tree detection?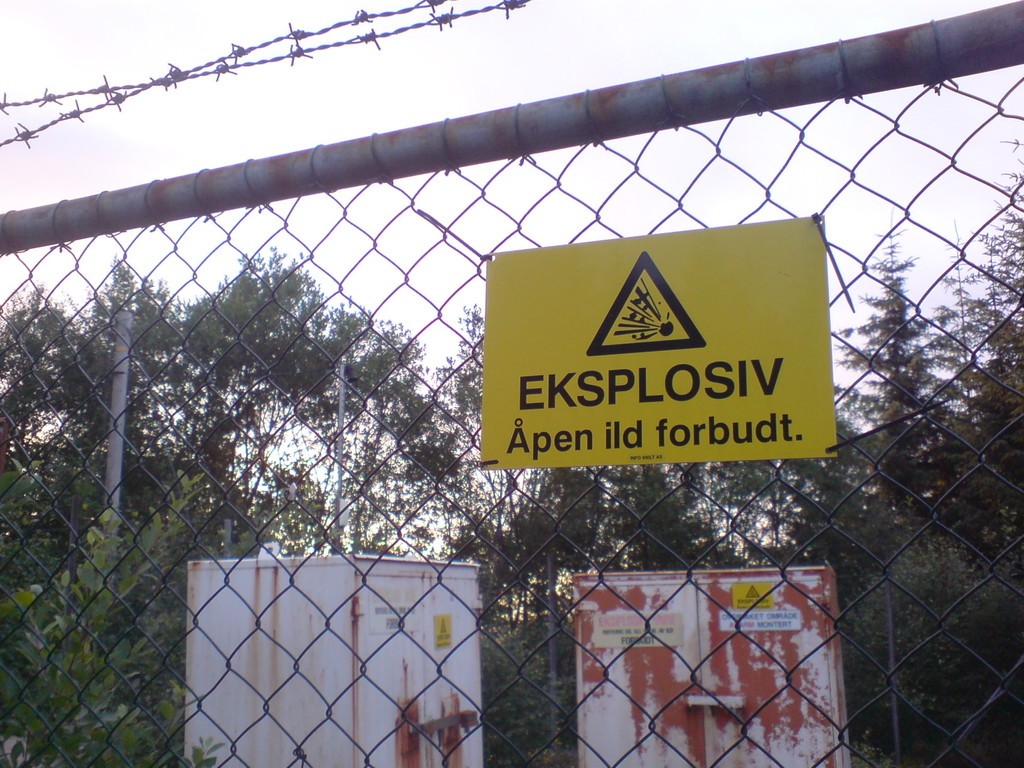
pyautogui.locateOnScreen(916, 165, 1023, 542)
